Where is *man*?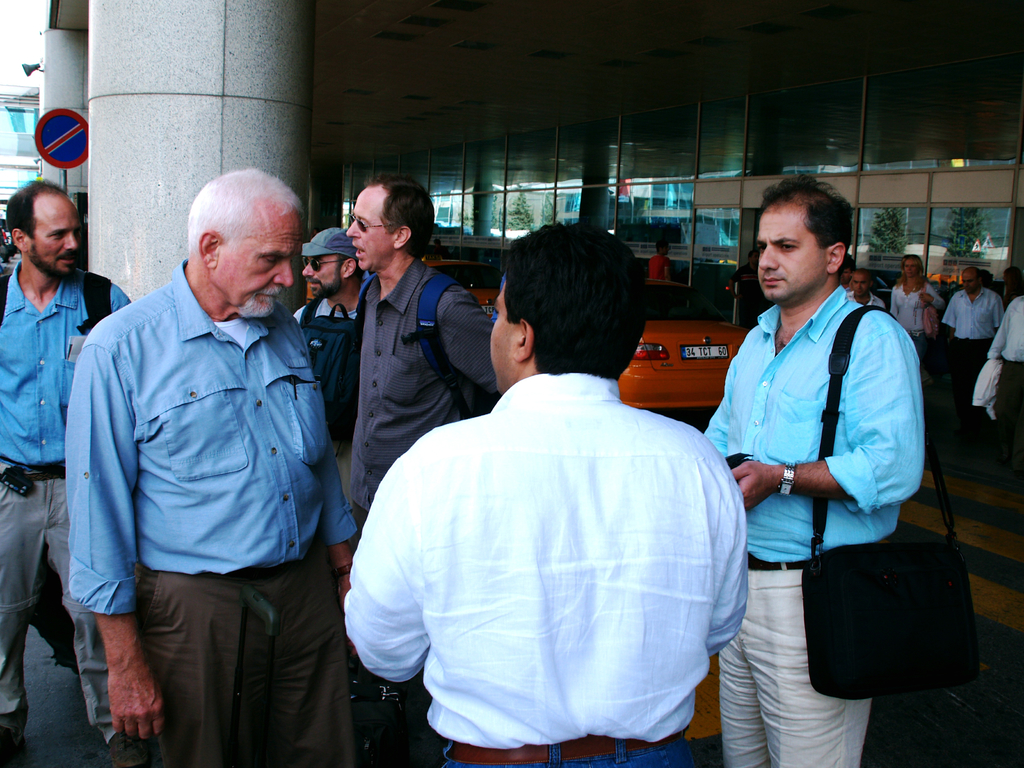
(x1=848, y1=268, x2=885, y2=310).
